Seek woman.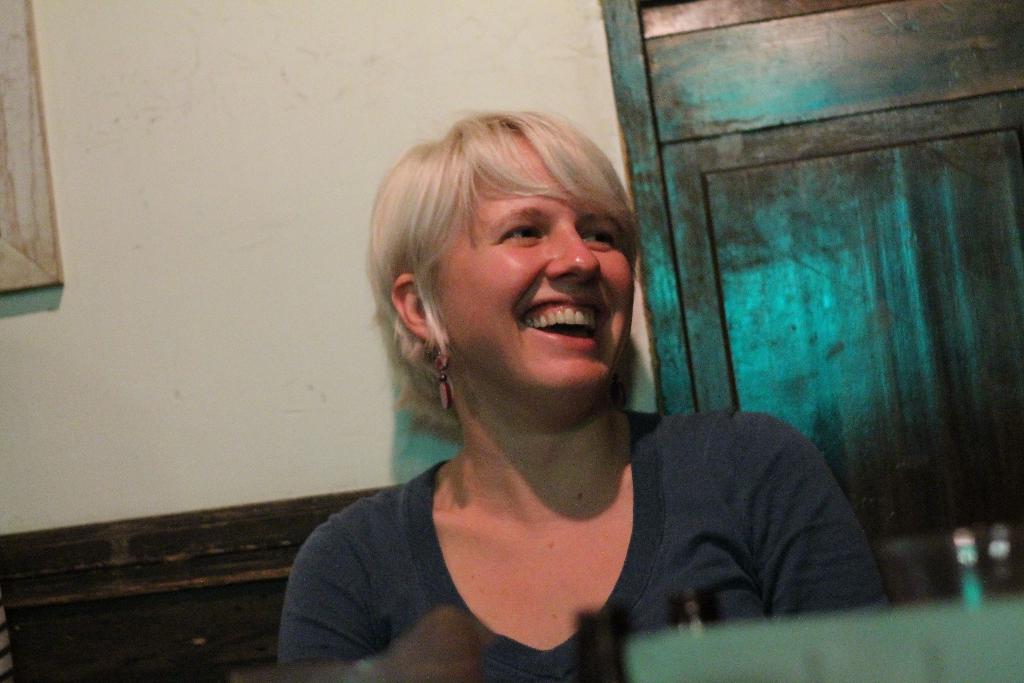
[275, 93, 855, 667].
